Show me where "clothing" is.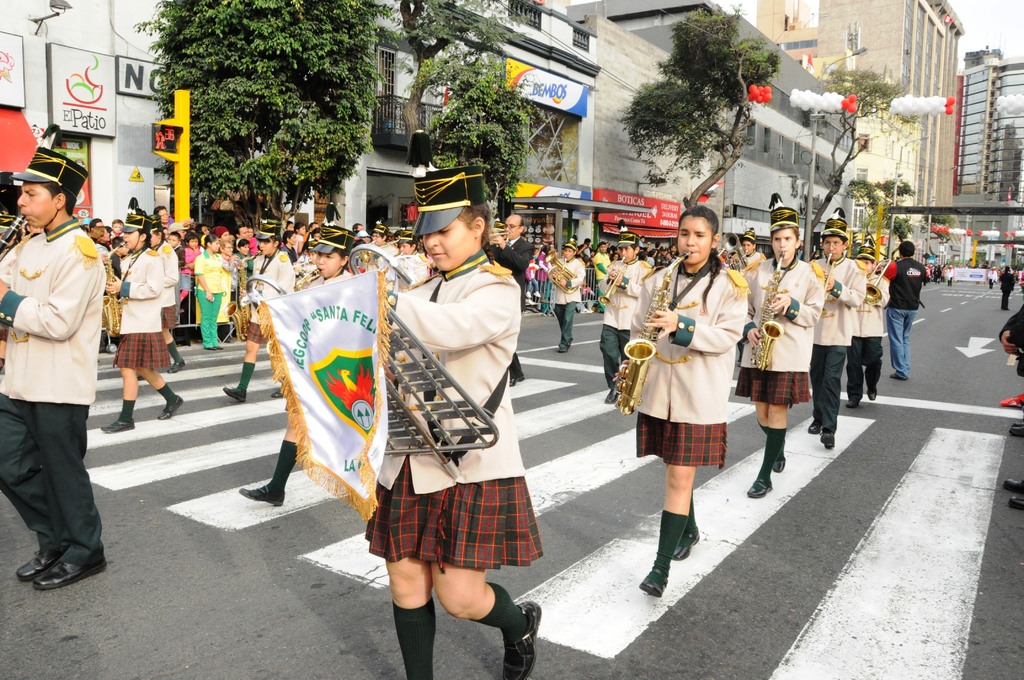
"clothing" is at l=357, t=264, r=558, b=580.
